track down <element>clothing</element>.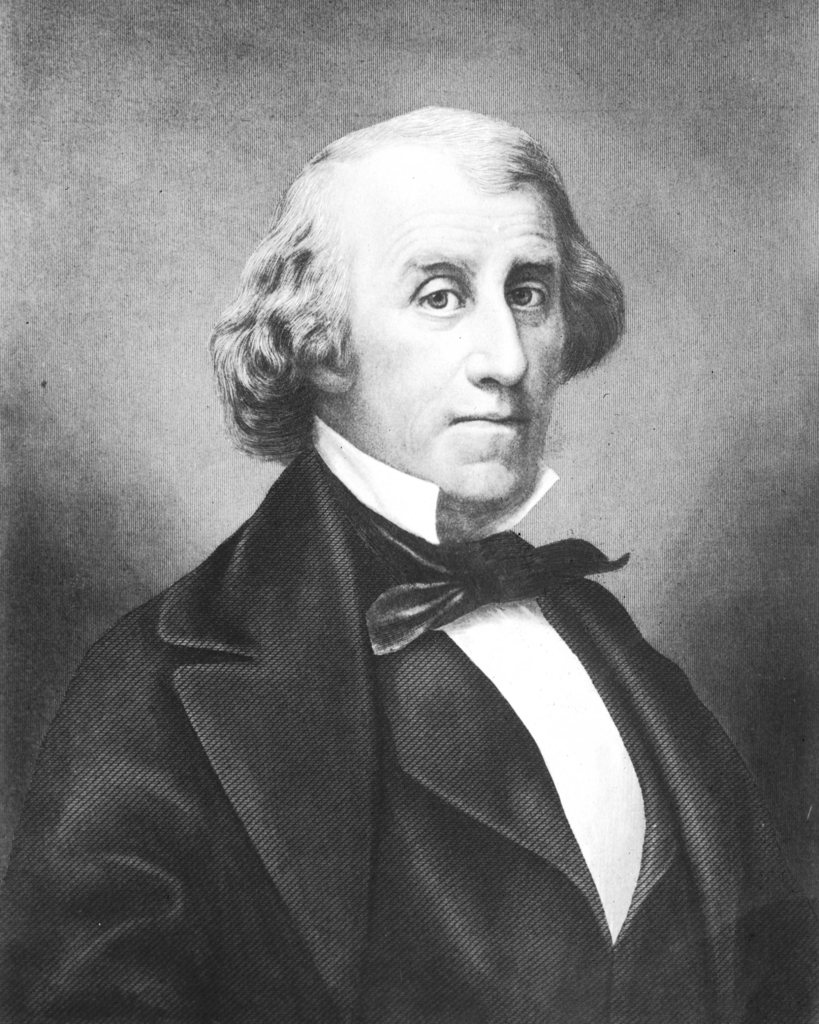
Tracked to [55, 428, 744, 1013].
